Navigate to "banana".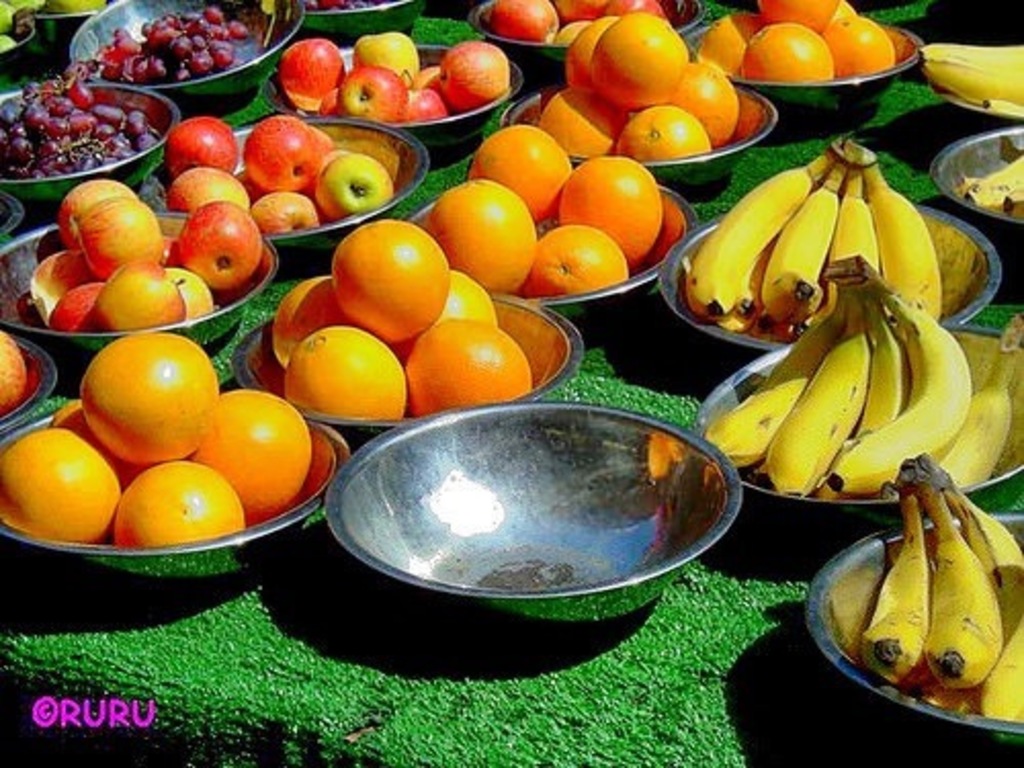
Navigation target: 965 154 1022 205.
